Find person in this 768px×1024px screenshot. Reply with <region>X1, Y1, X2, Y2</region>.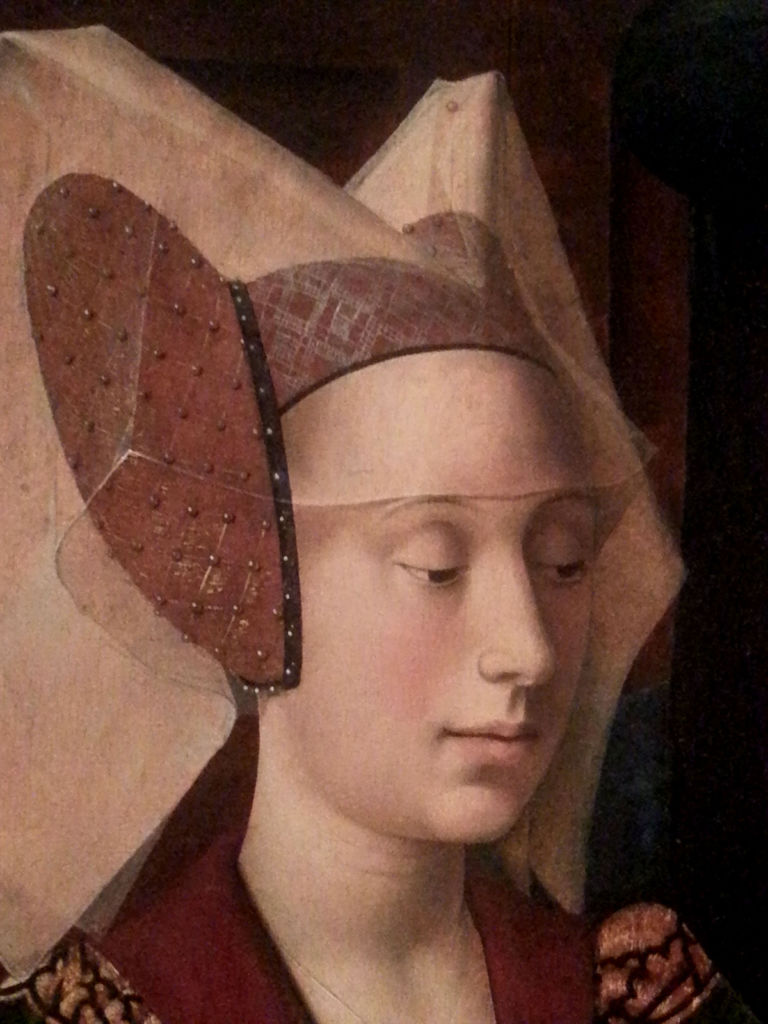
<region>0, 28, 719, 1023</region>.
